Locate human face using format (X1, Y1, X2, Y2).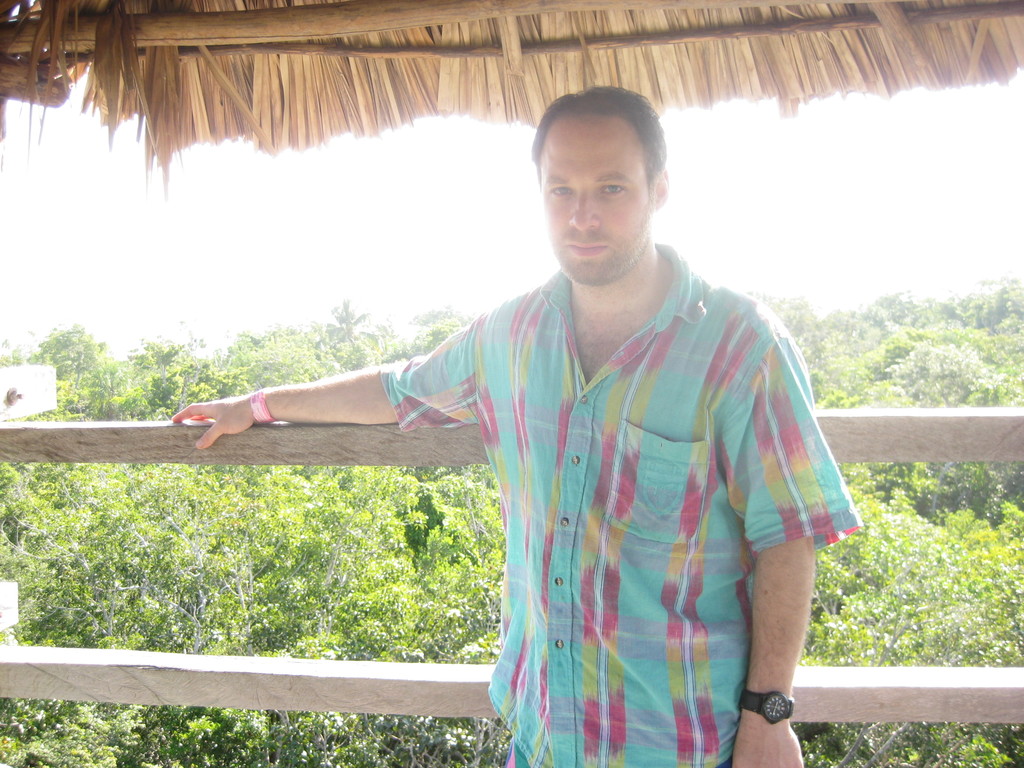
(534, 113, 650, 285).
